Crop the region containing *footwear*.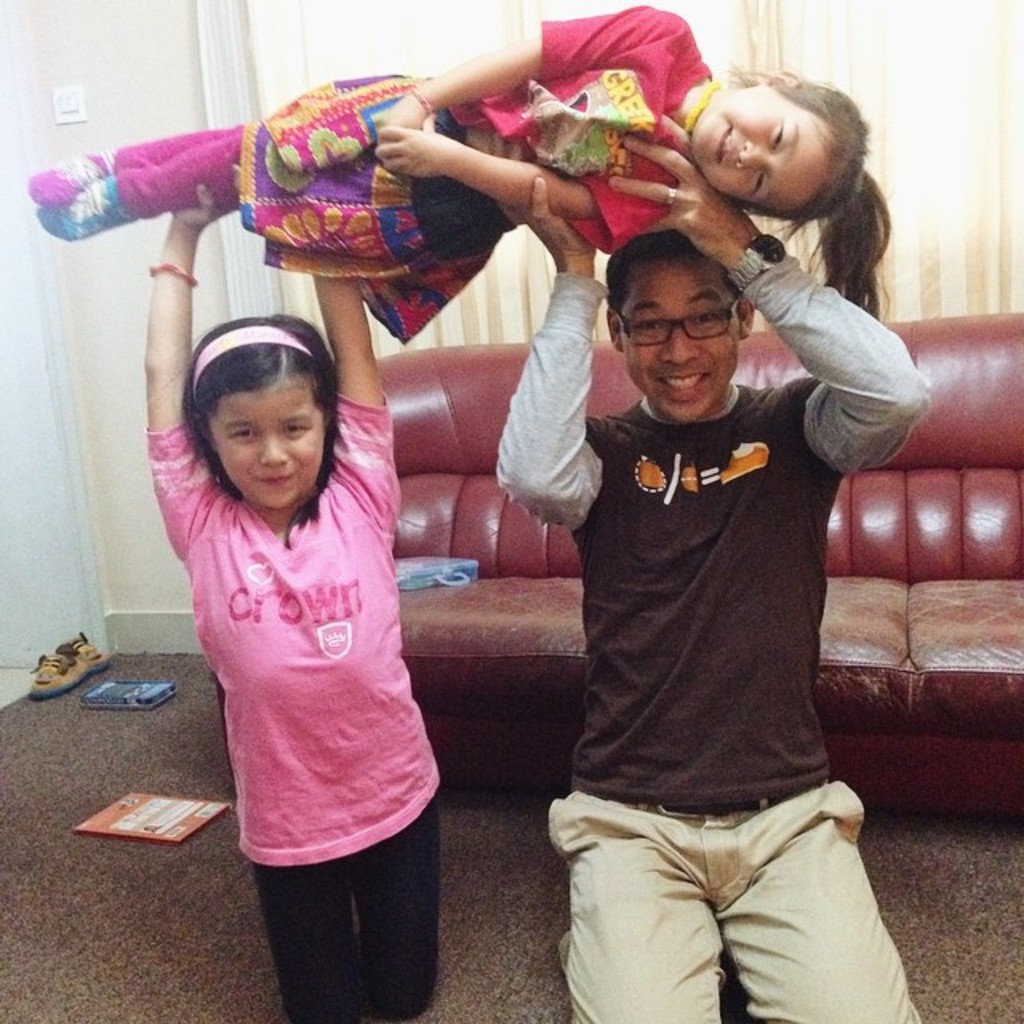
Crop region: <region>30, 635, 106, 699</region>.
